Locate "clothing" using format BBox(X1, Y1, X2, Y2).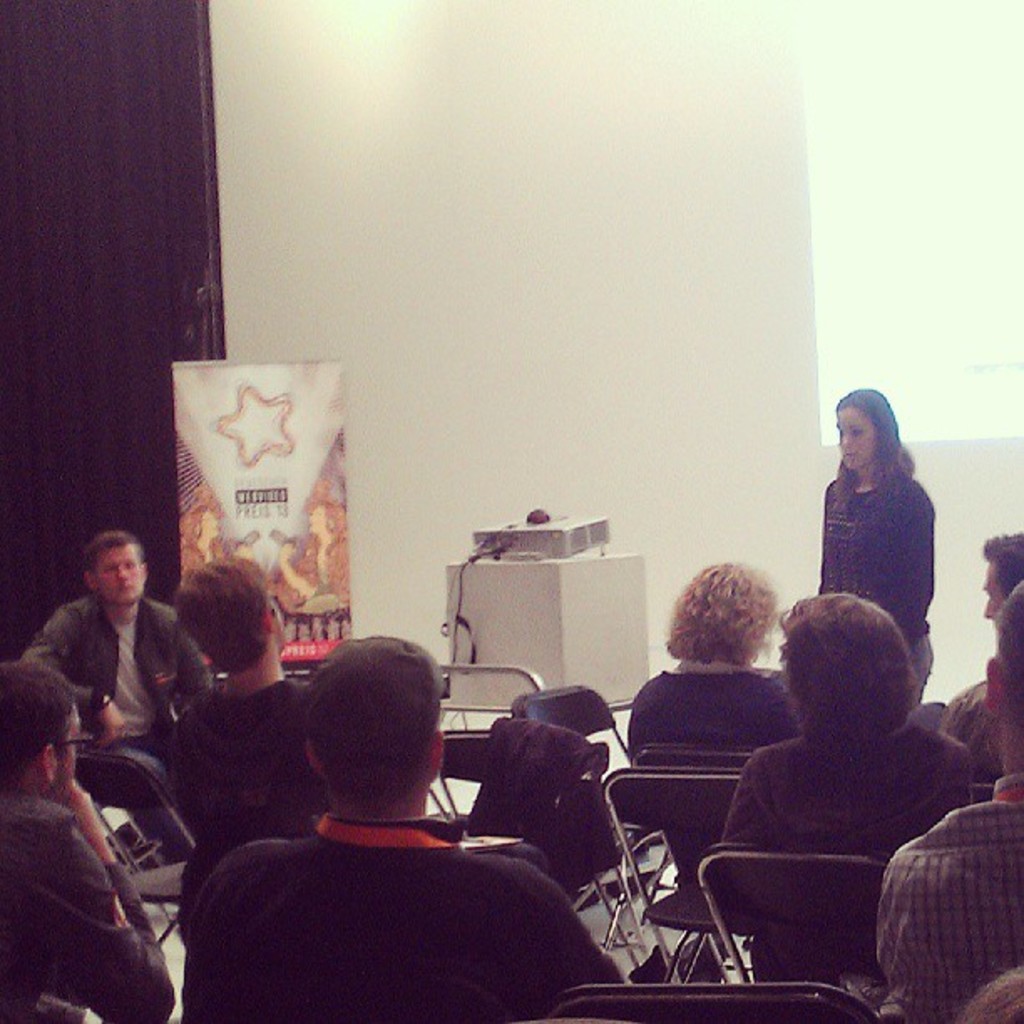
BBox(15, 596, 197, 801).
